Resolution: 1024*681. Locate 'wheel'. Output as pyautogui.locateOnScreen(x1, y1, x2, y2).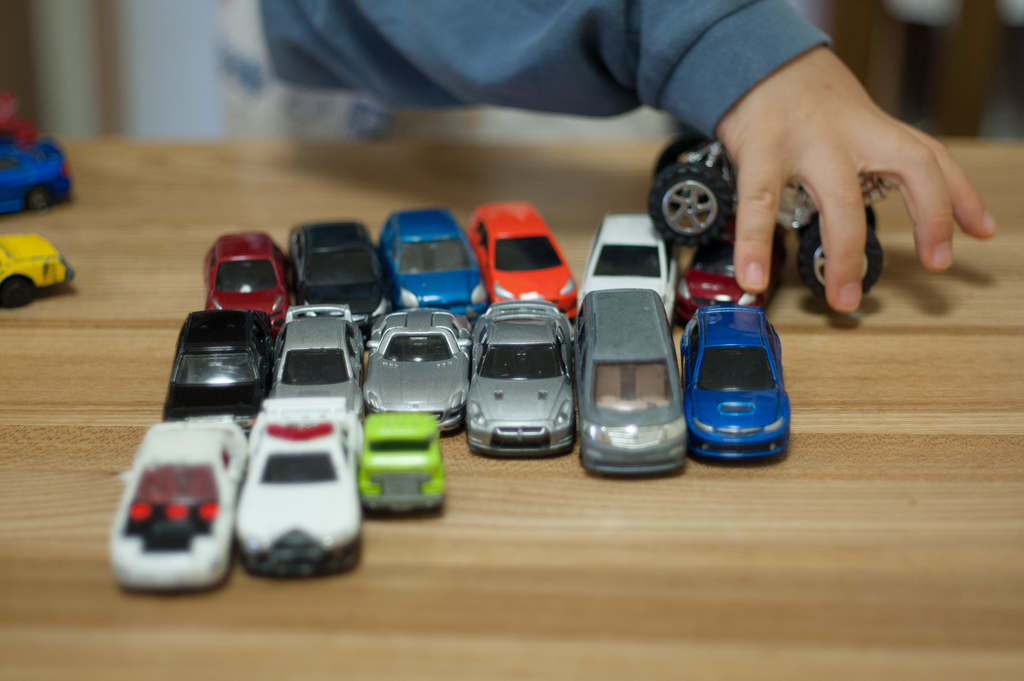
pyautogui.locateOnScreen(25, 183, 58, 213).
